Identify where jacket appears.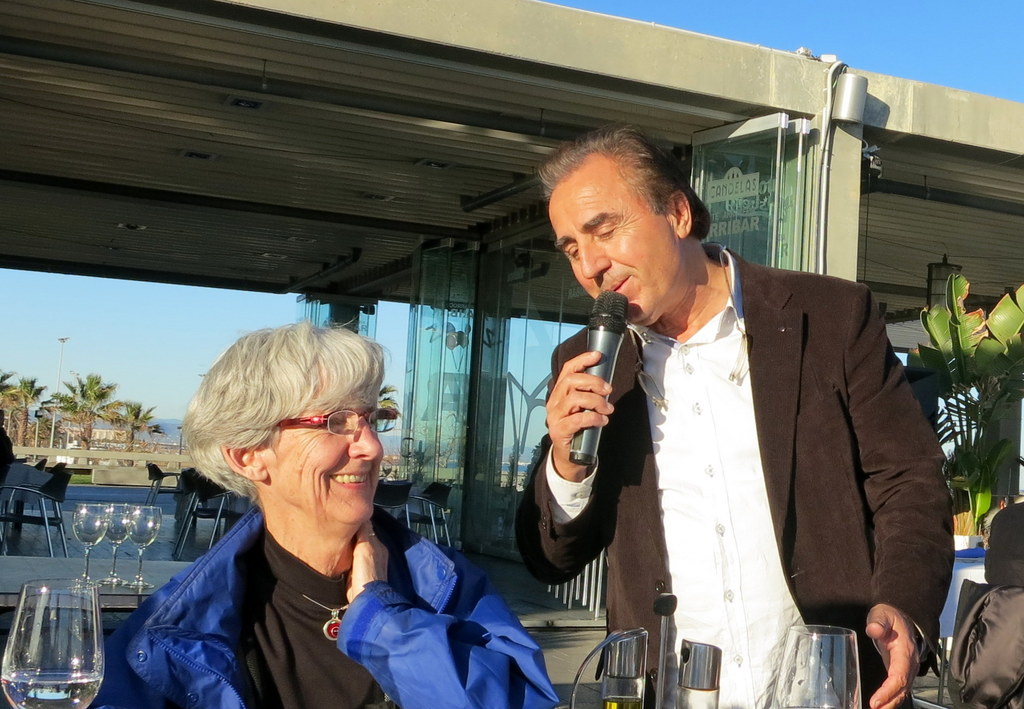
Appears at pyautogui.locateOnScreen(520, 238, 940, 655).
